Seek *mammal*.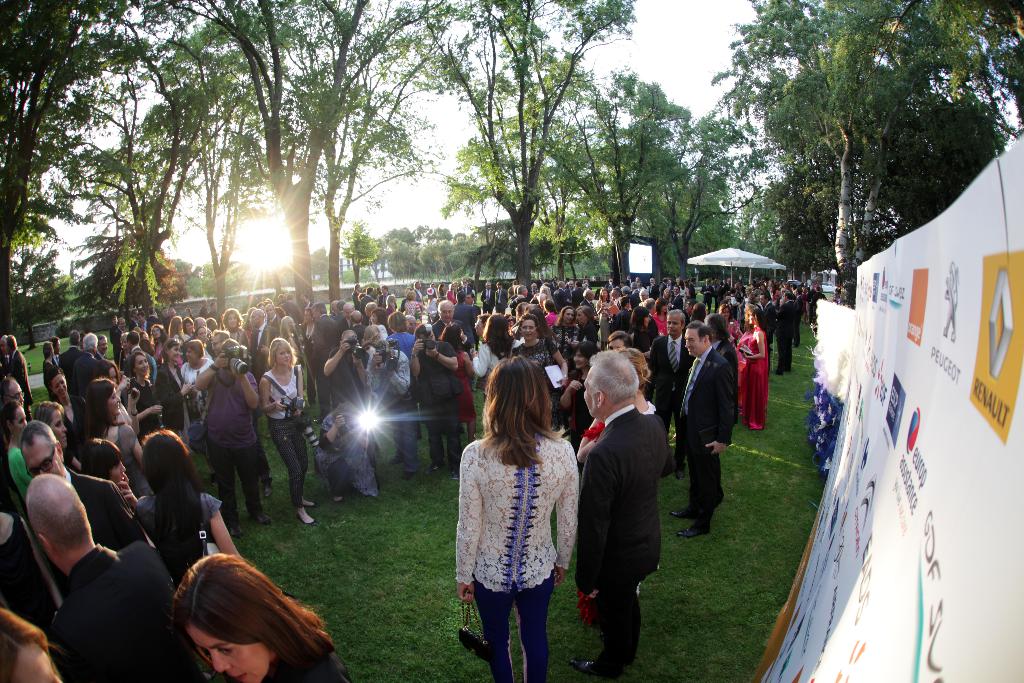
box(433, 359, 592, 660).
